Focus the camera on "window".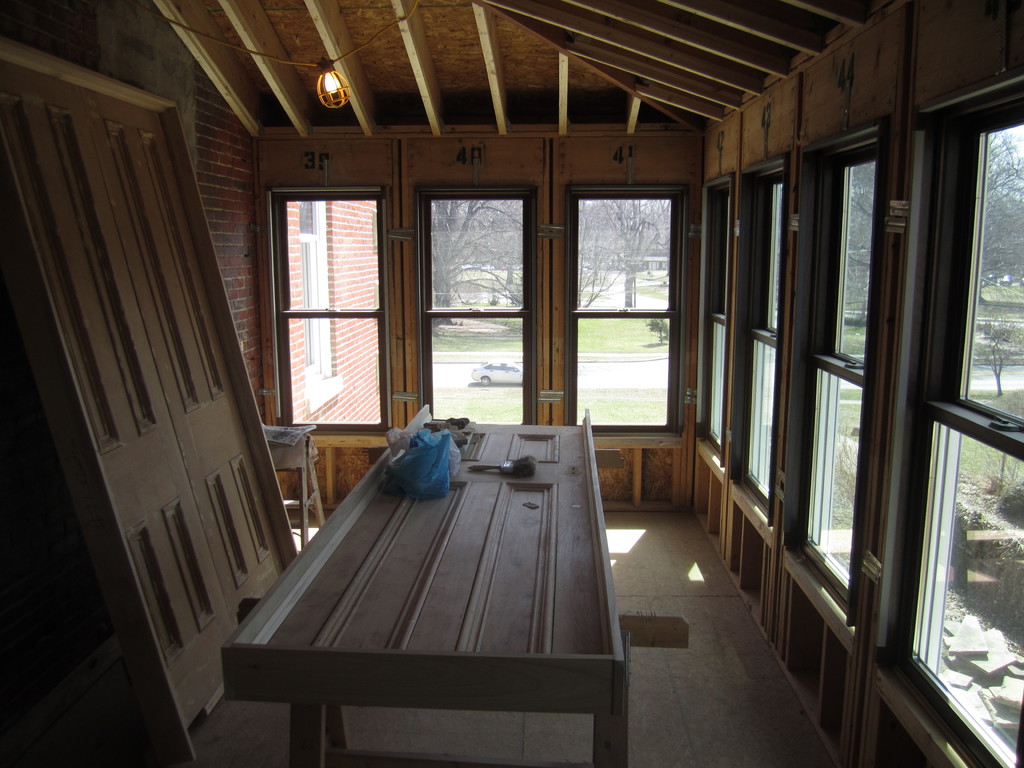
Focus region: rect(906, 422, 1022, 761).
